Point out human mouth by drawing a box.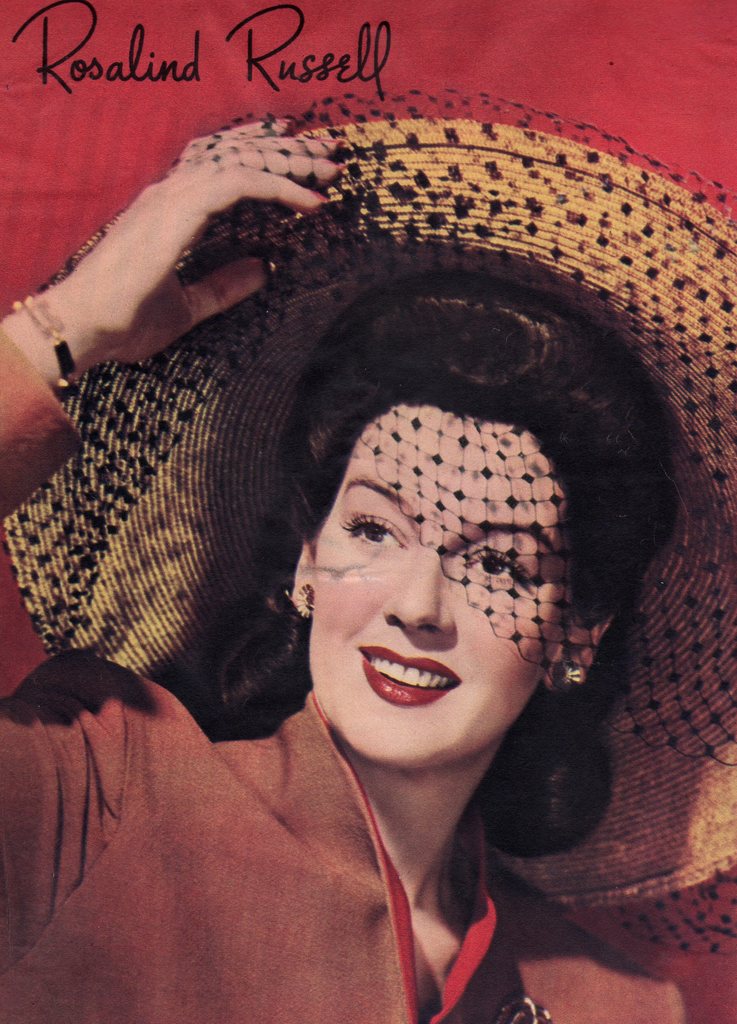
detection(353, 643, 464, 712).
